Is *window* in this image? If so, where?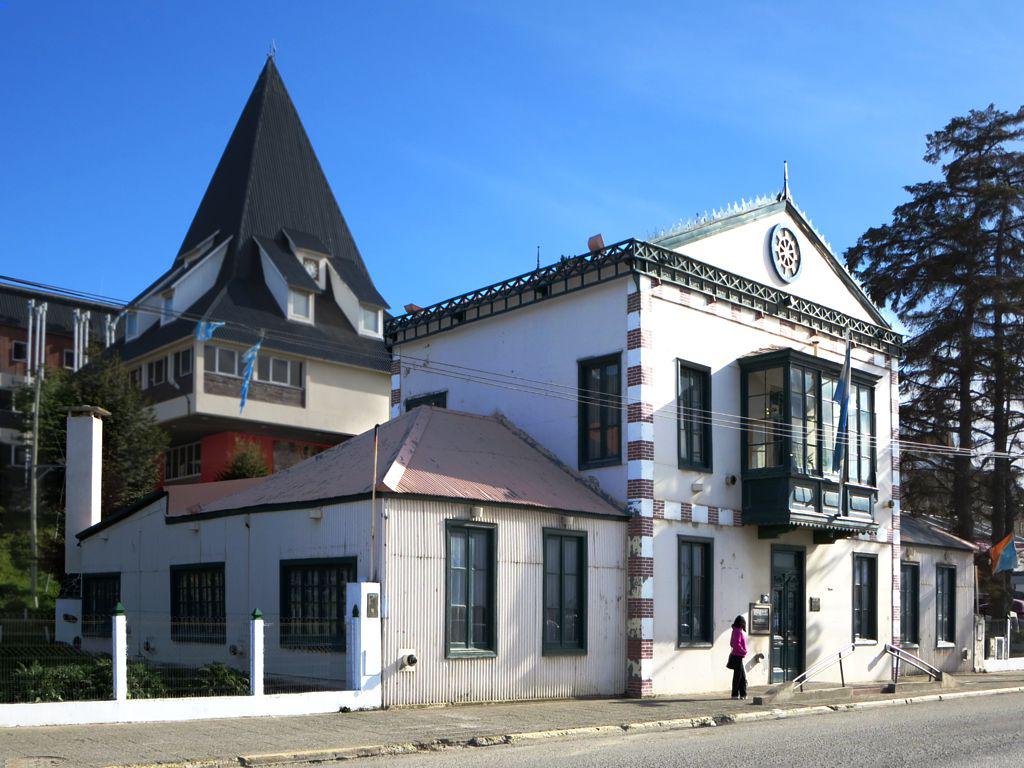
Yes, at 572:349:624:474.
